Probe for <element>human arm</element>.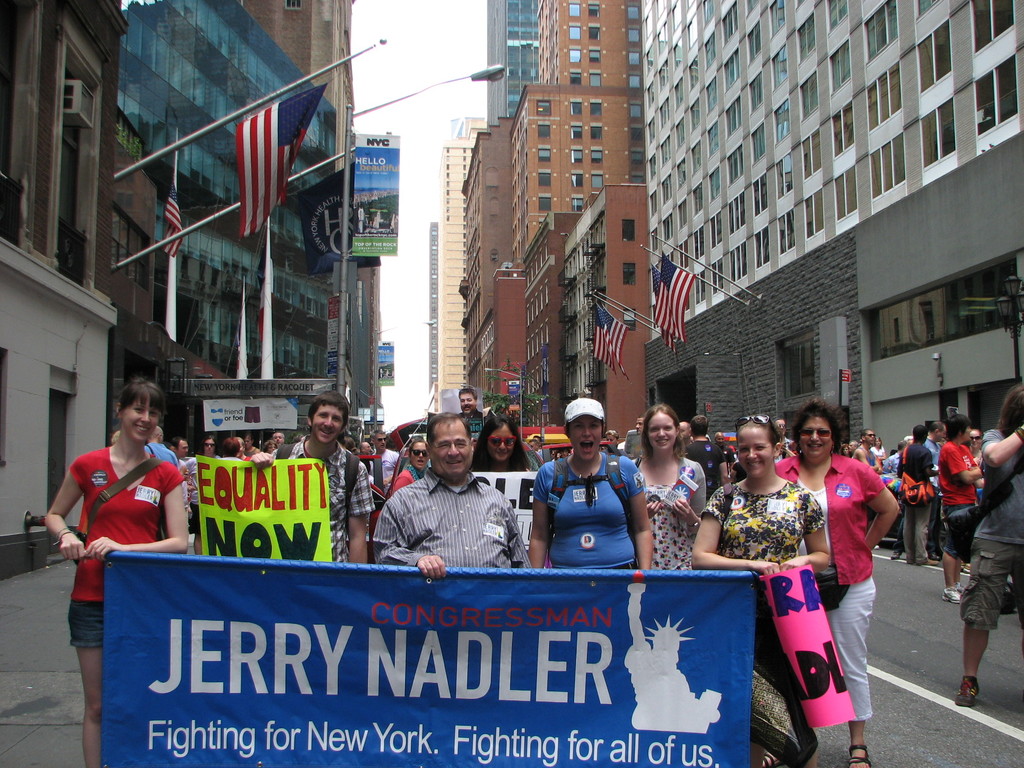
Probe result: 245:447:275:468.
